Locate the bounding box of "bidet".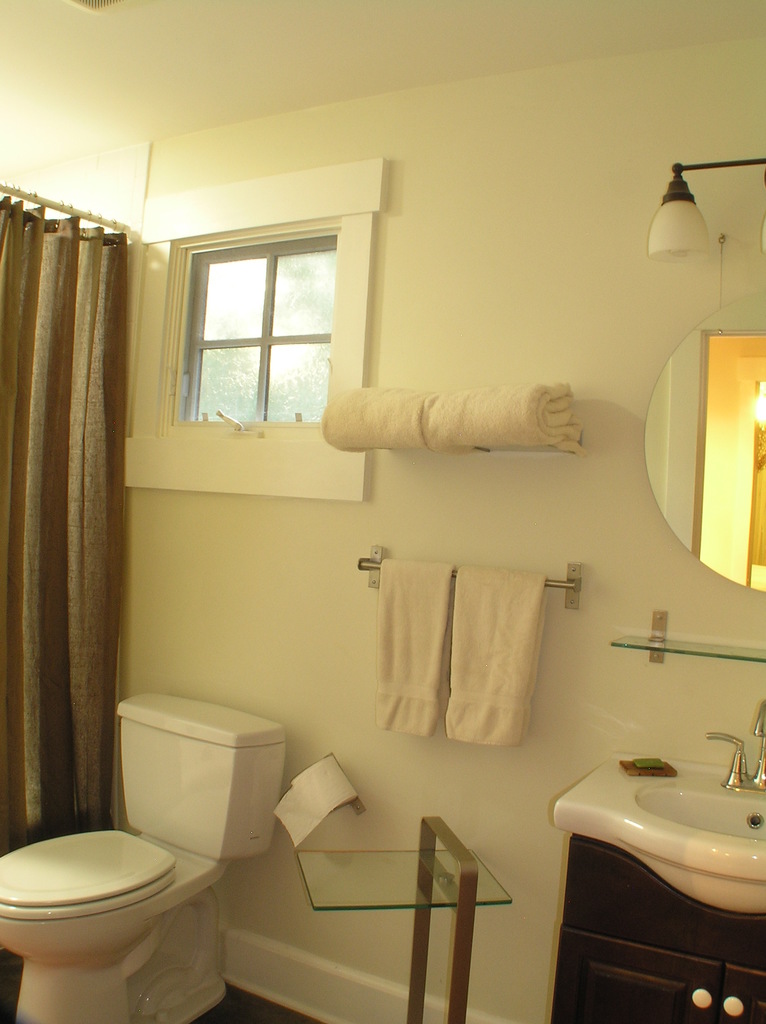
Bounding box: bbox=(0, 826, 186, 1023).
